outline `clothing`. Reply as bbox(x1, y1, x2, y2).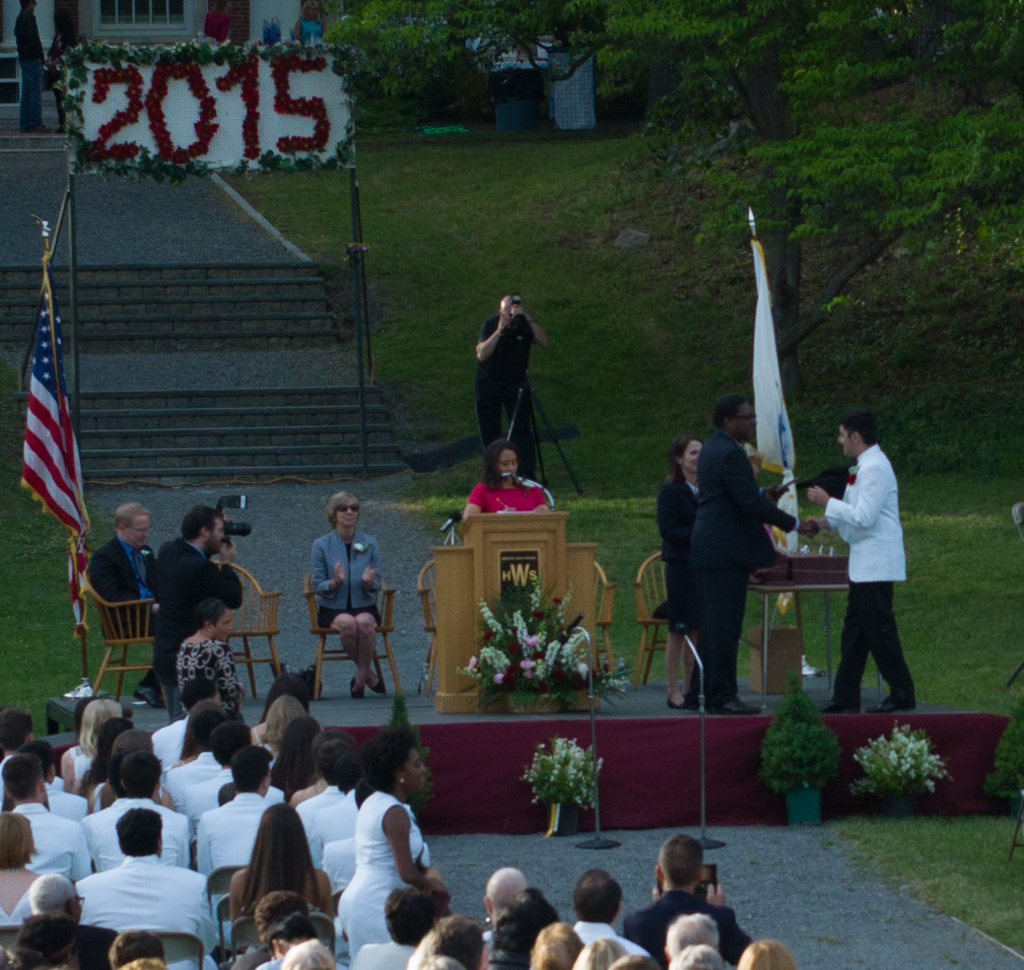
bbox(481, 314, 548, 483).
